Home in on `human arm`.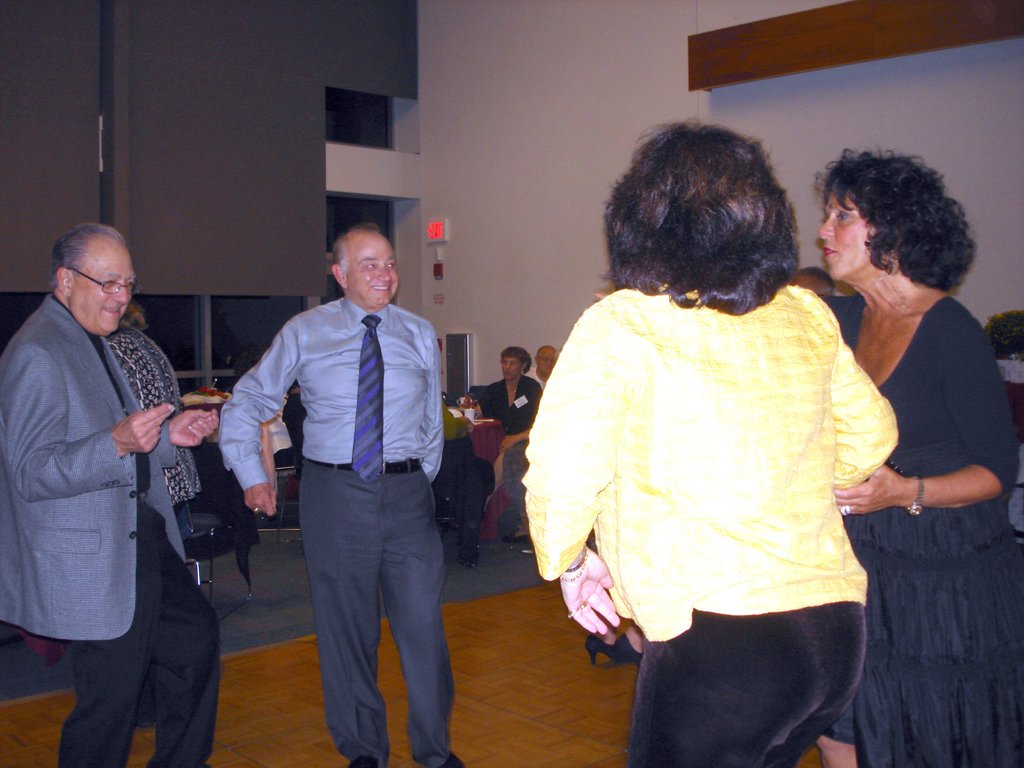
Homed in at 852/332/994/557.
